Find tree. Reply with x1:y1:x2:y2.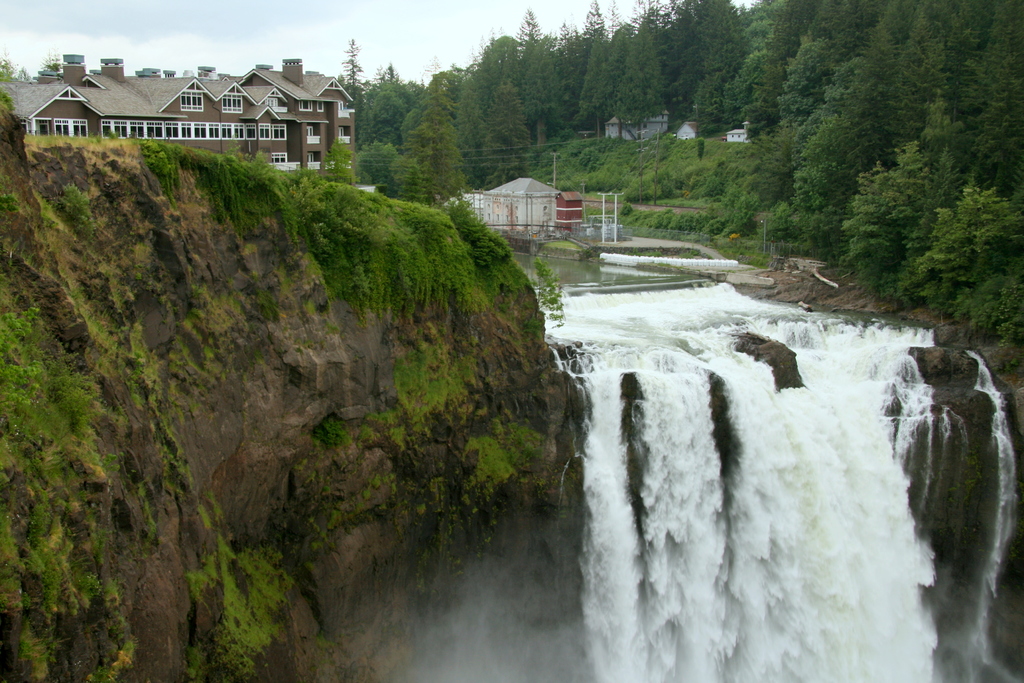
820:103:979:313.
